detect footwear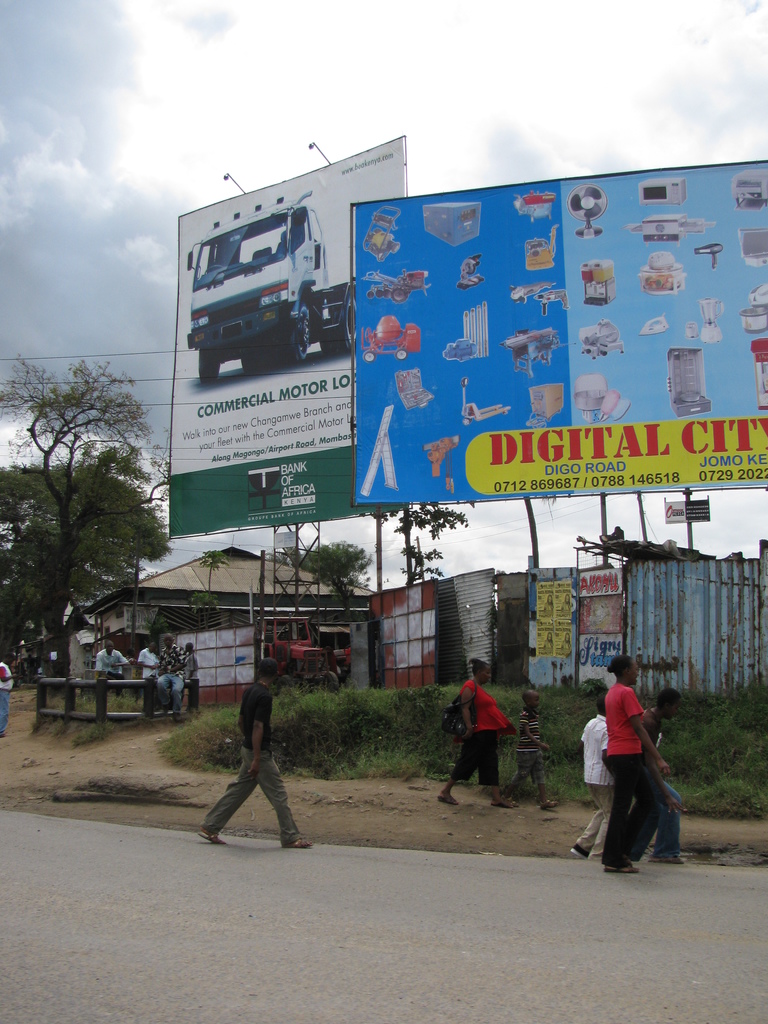
left=287, top=842, right=315, bottom=851
